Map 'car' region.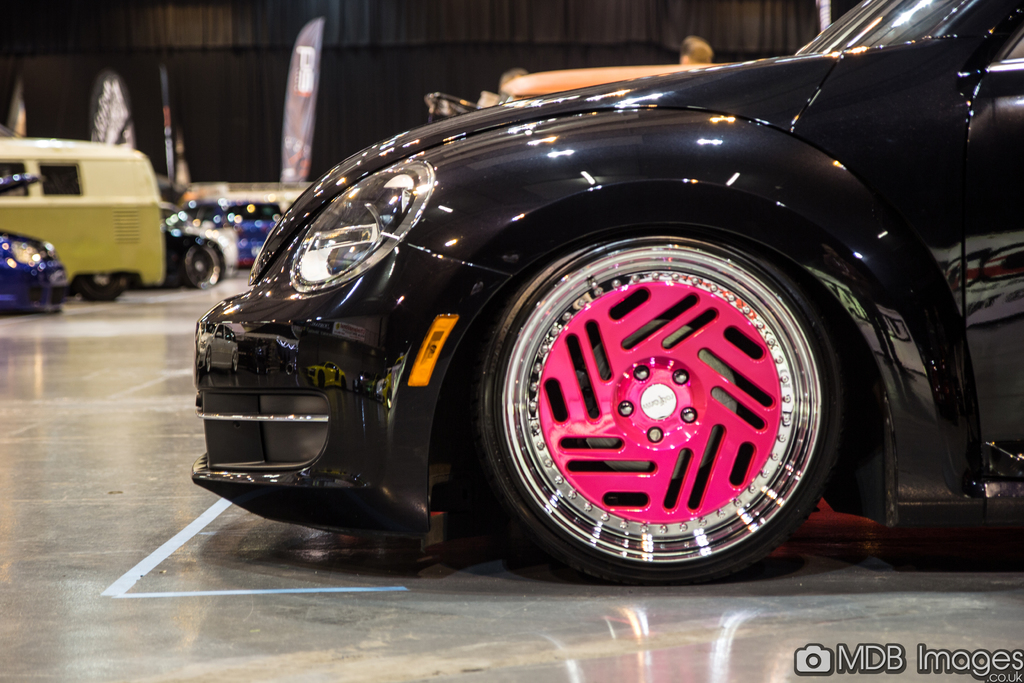
Mapped to 0 165 70 322.
